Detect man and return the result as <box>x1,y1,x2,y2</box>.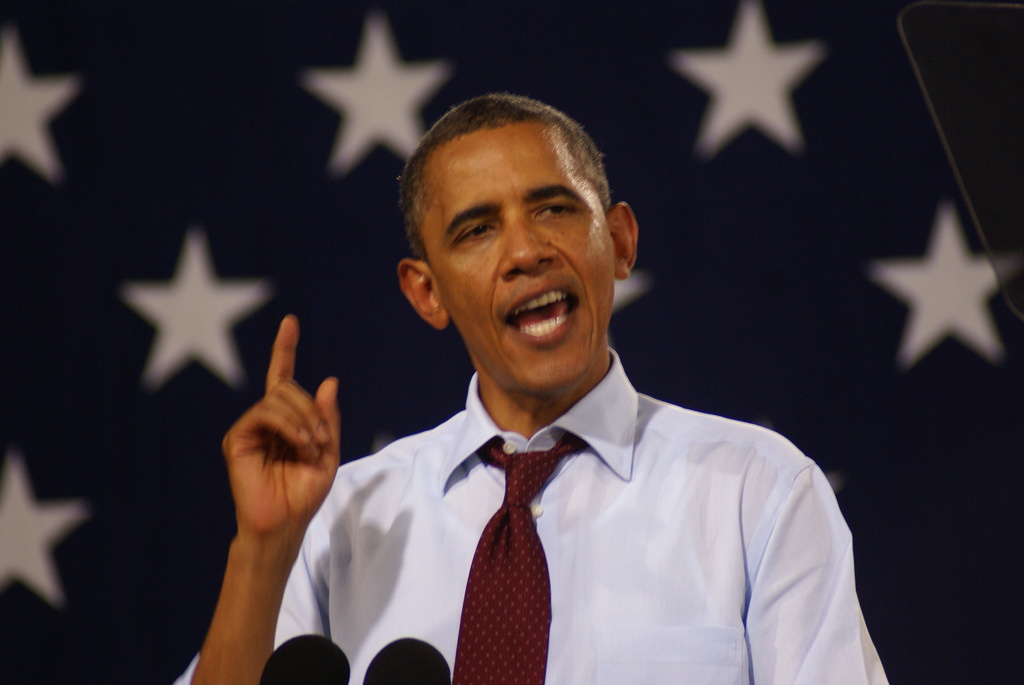
<box>241,113,875,682</box>.
